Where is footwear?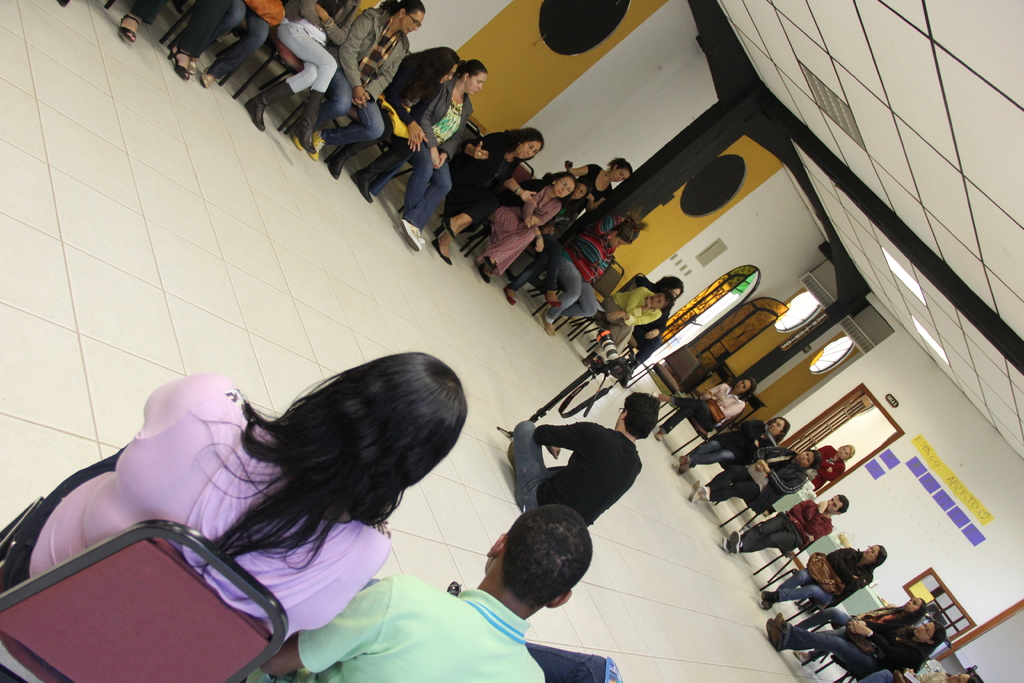
region(795, 650, 812, 662).
